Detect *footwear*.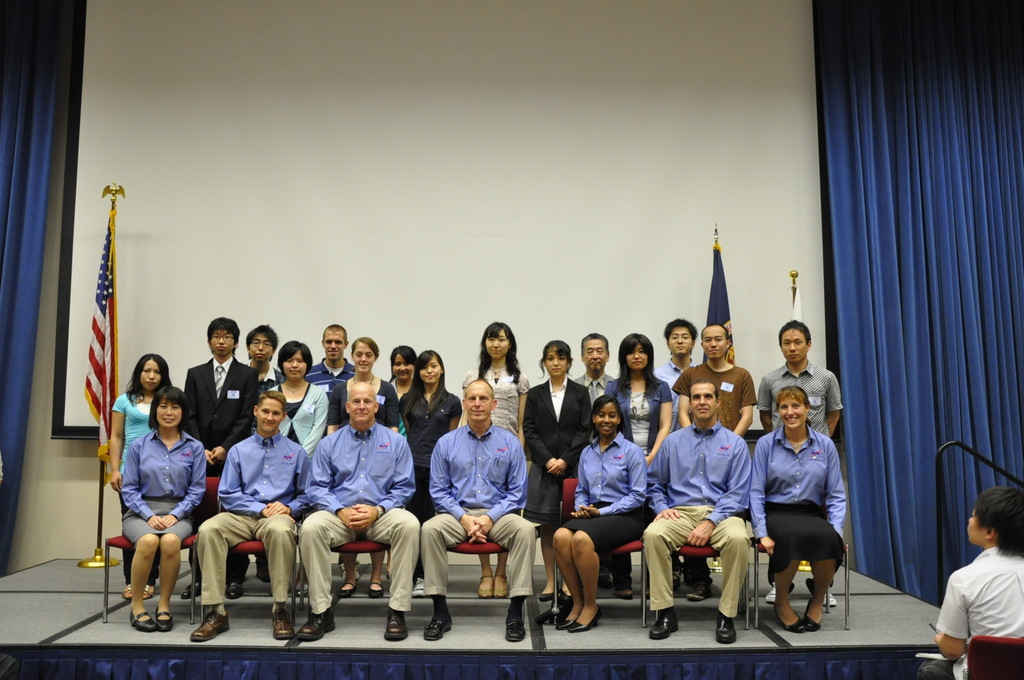
Detected at {"left": 776, "top": 608, "right": 806, "bottom": 634}.
